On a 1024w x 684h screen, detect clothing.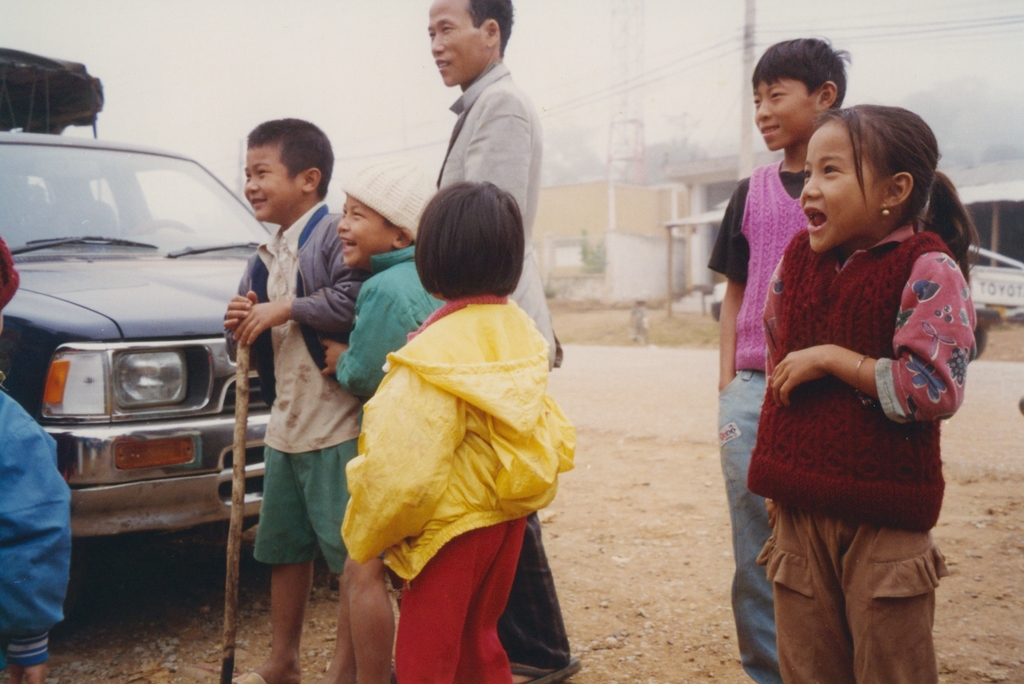
194 208 393 456.
